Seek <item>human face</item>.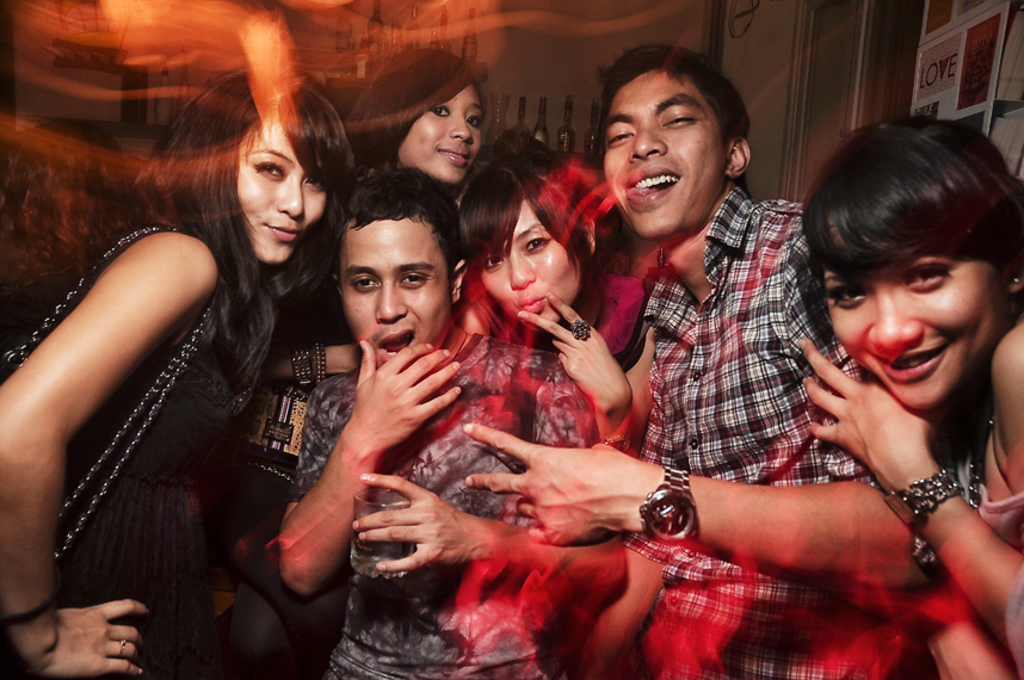
bbox=[229, 109, 335, 265].
